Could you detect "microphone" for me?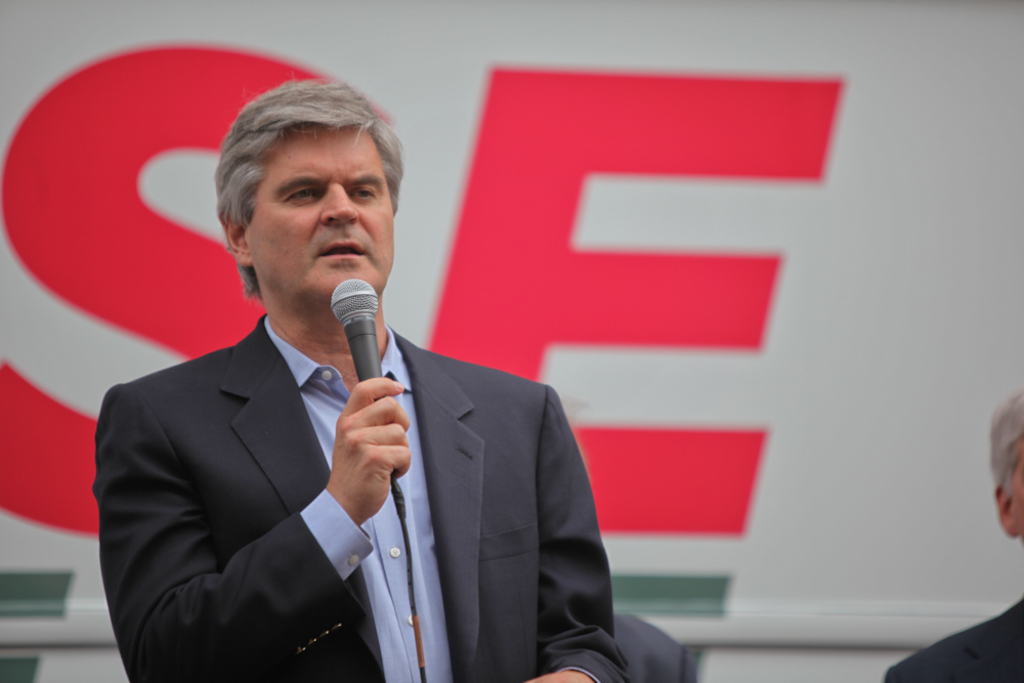
Detection result: 331 274 394 517.
